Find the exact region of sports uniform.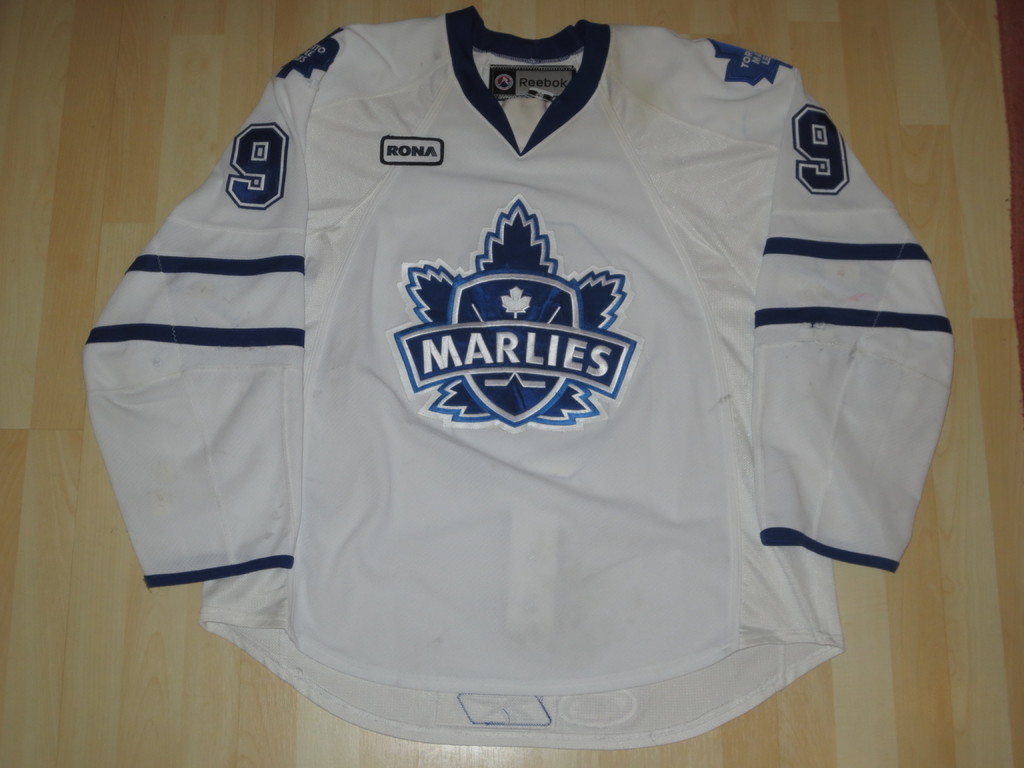
Exact region: (83, 6, 952, 749).
